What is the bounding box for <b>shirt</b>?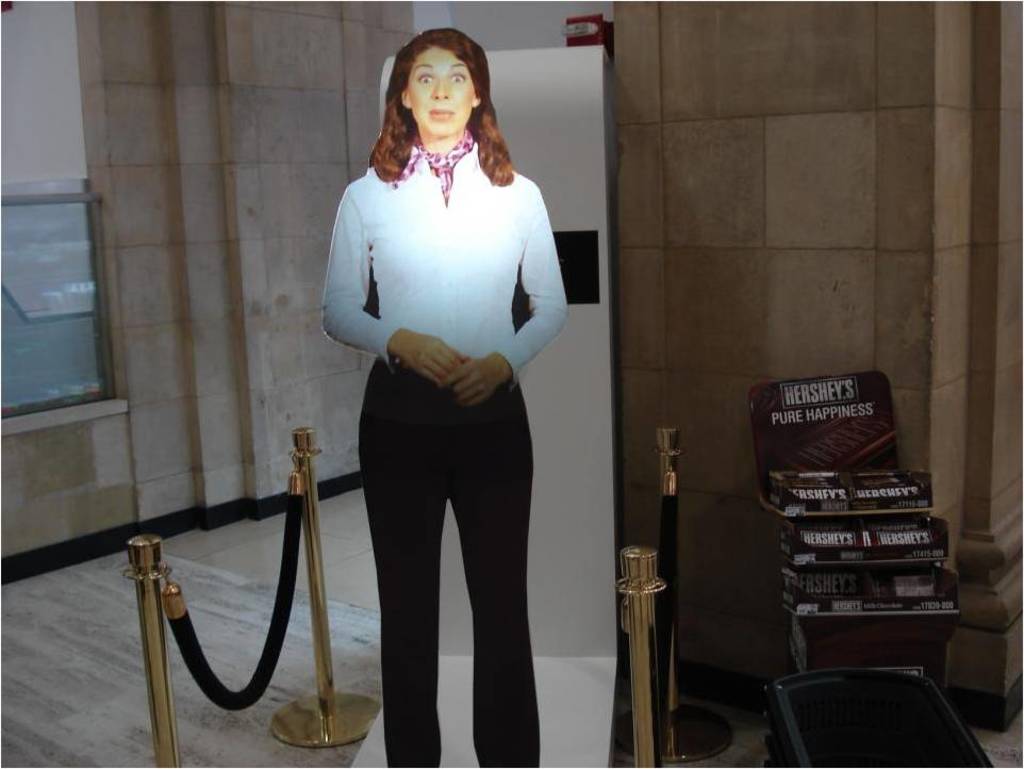
319:143:572:396.
